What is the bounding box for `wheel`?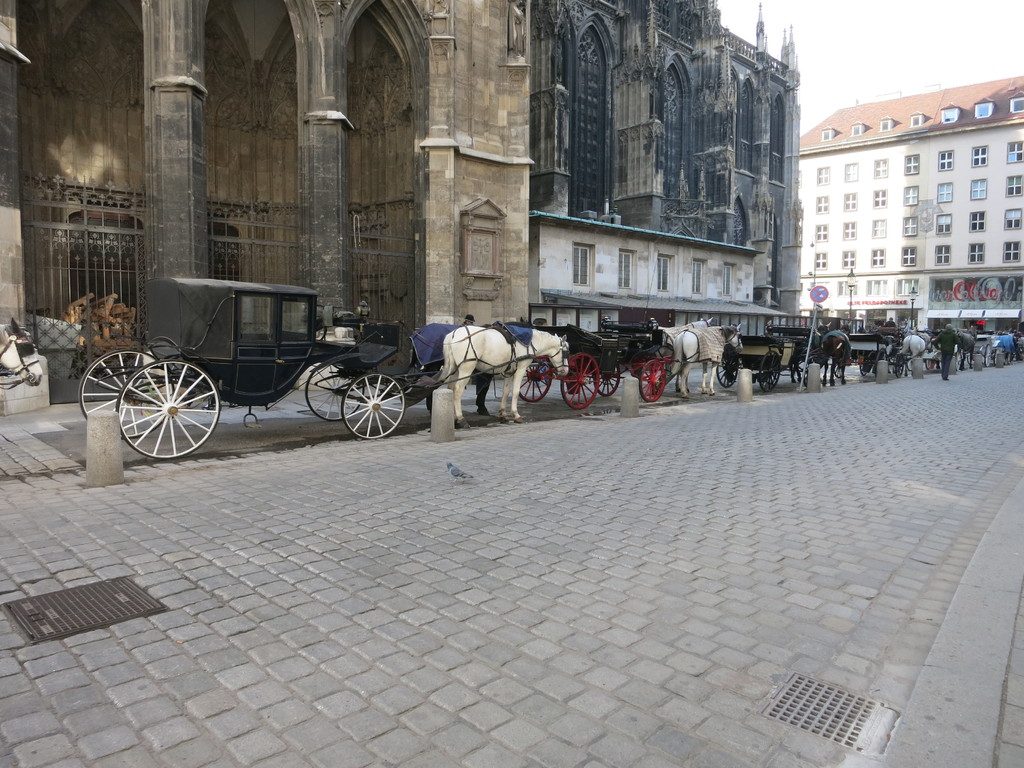
bbox=[75, 349, 164, 435].
